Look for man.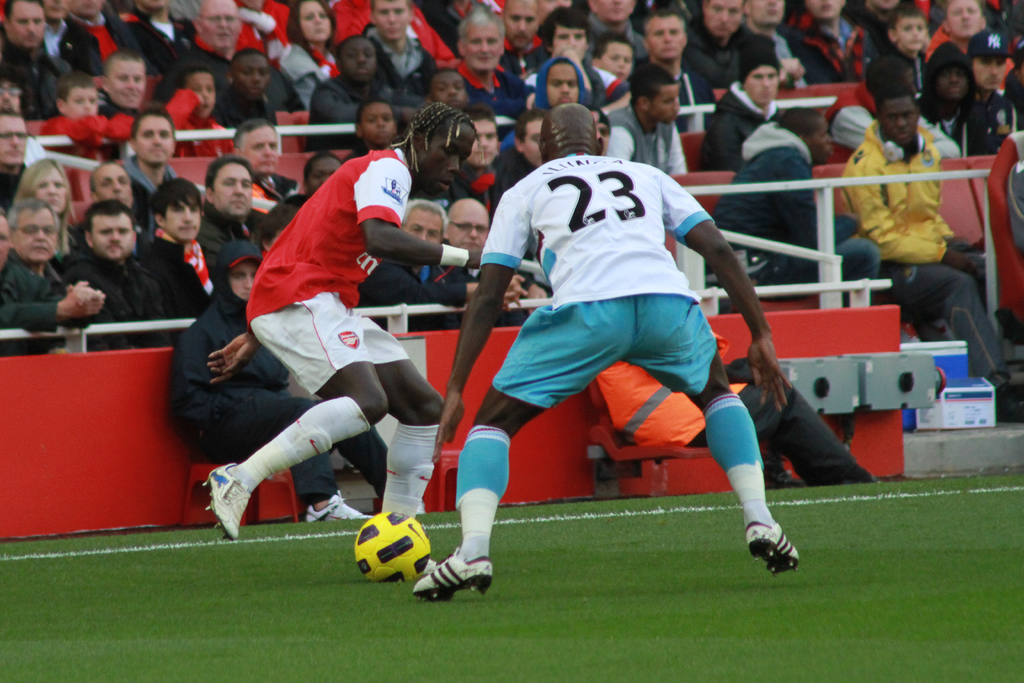
Found: 349,208,470,300.
